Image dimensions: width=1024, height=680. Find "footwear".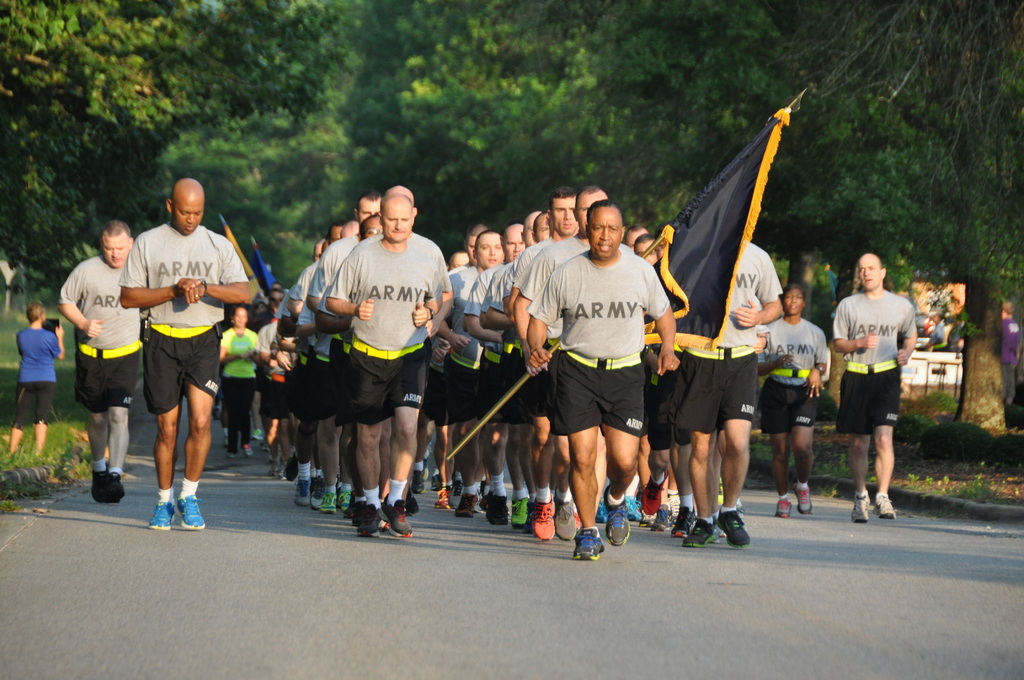
left=342, top=479, right=351, bottom=511.
